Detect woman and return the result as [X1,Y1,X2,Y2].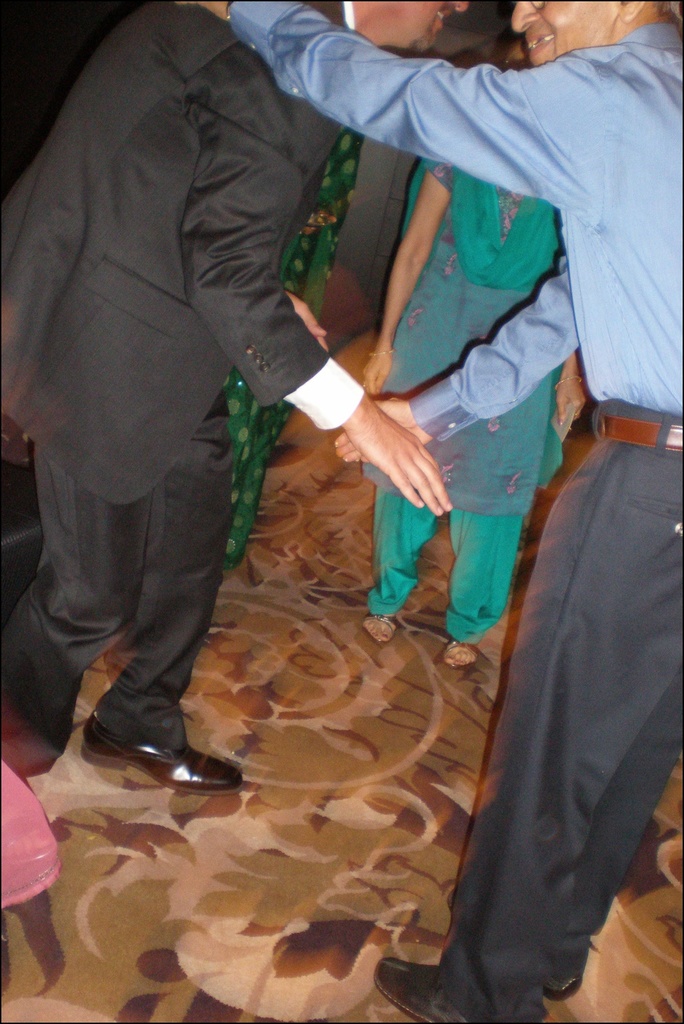
[361,30,587,669].
